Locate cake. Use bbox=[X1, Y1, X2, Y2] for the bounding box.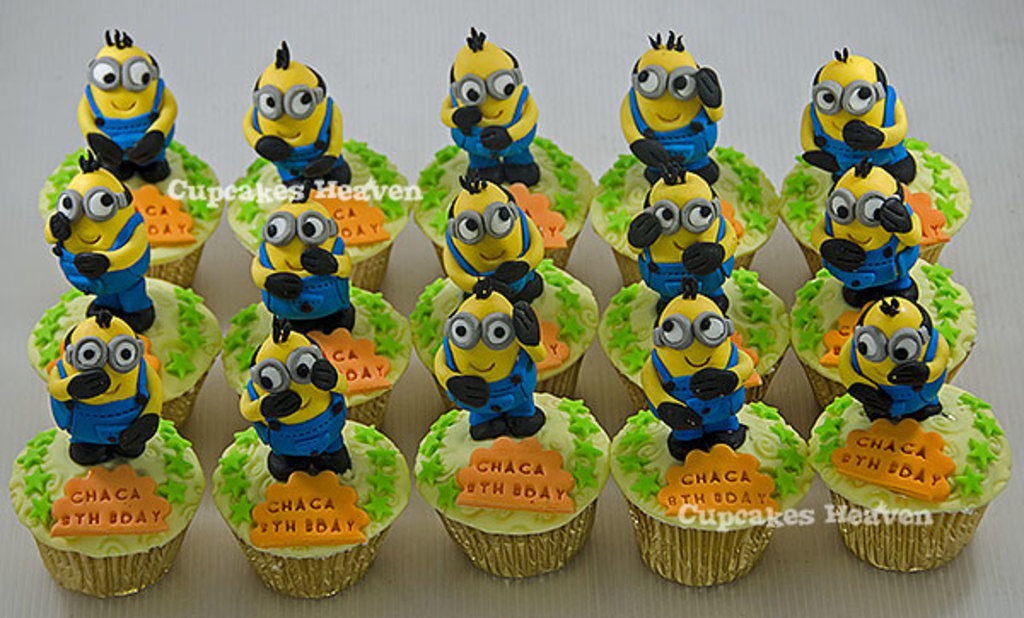
bbox=[596, 24, 778, 275].
